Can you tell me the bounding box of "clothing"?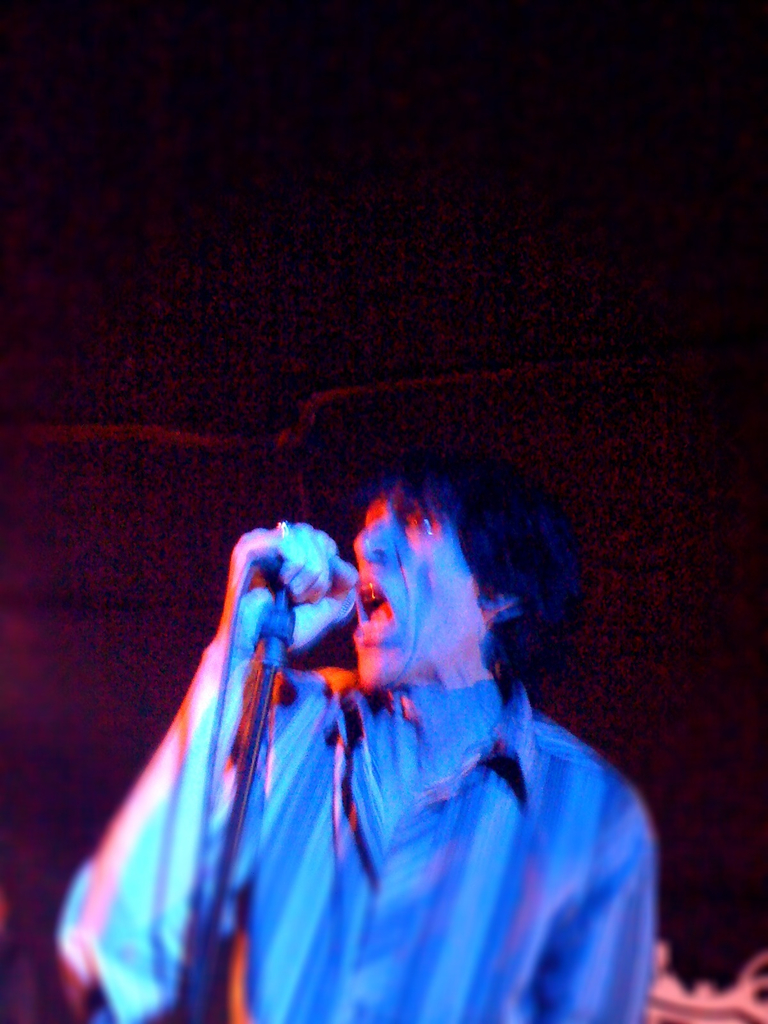
<box>200,536,649,1007</box>.
